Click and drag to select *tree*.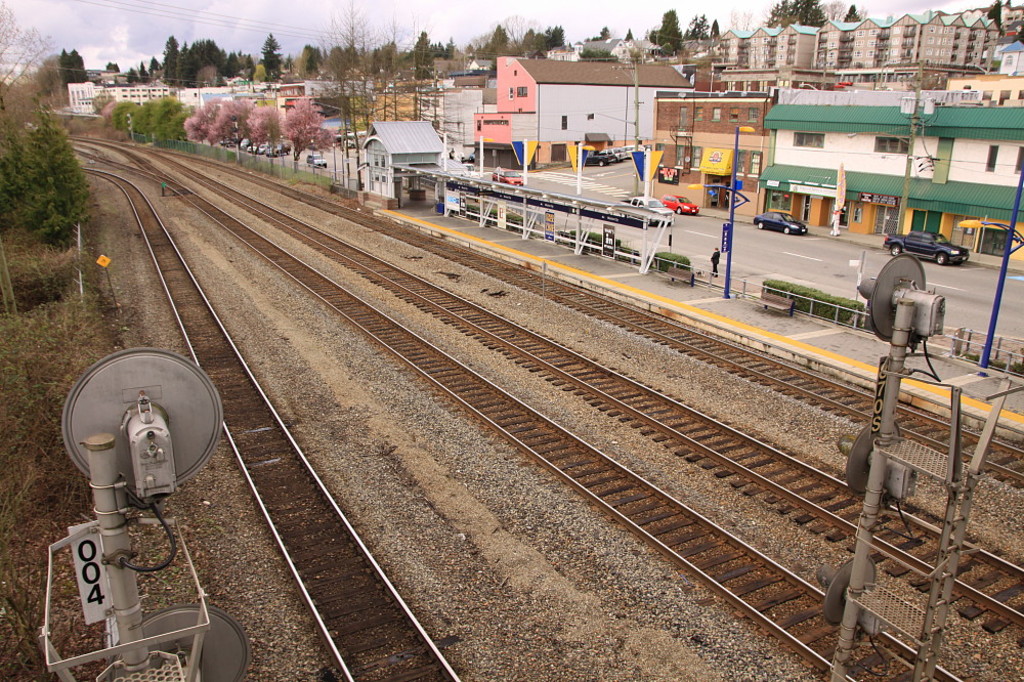
Selection: x1=679, y1=7, x2=721, y2=37.
